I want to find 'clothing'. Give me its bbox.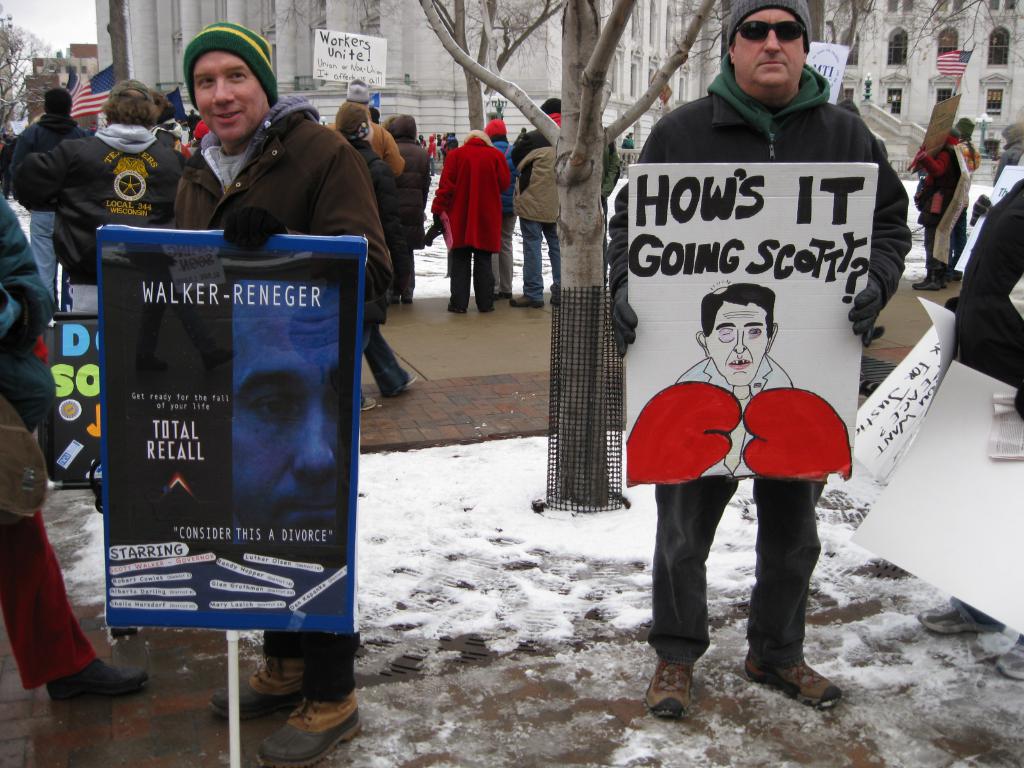
x1=435, y1=124, x2=508, y2=275.
